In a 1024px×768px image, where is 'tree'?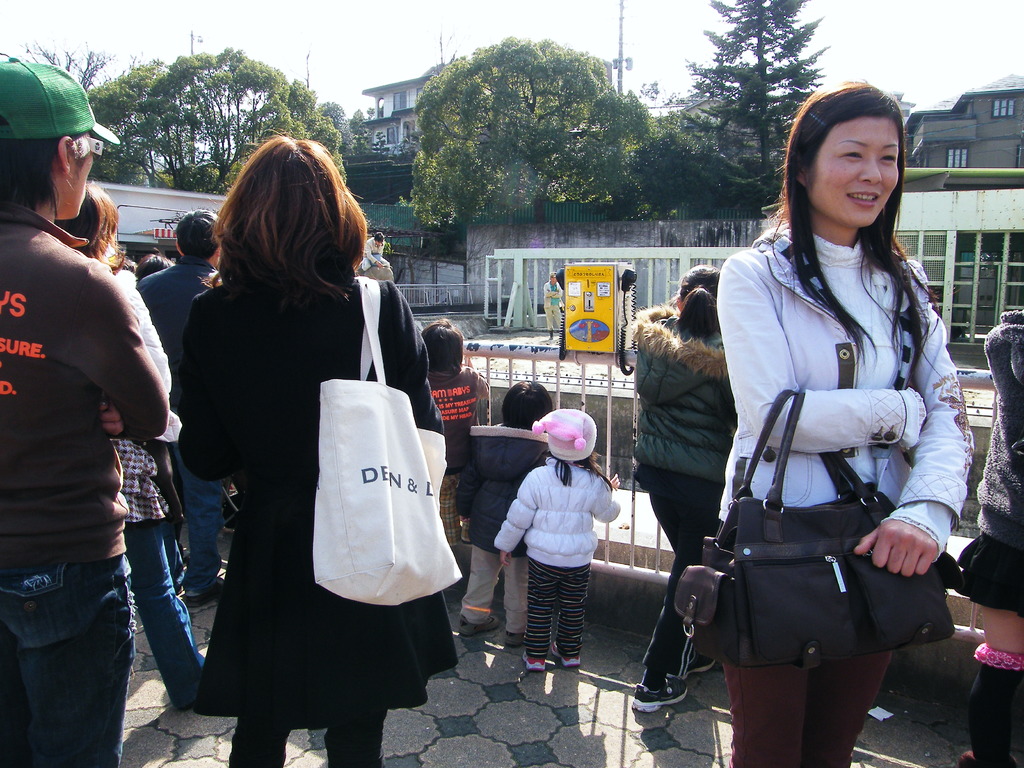
select_region(19, 43, 106, 94).
